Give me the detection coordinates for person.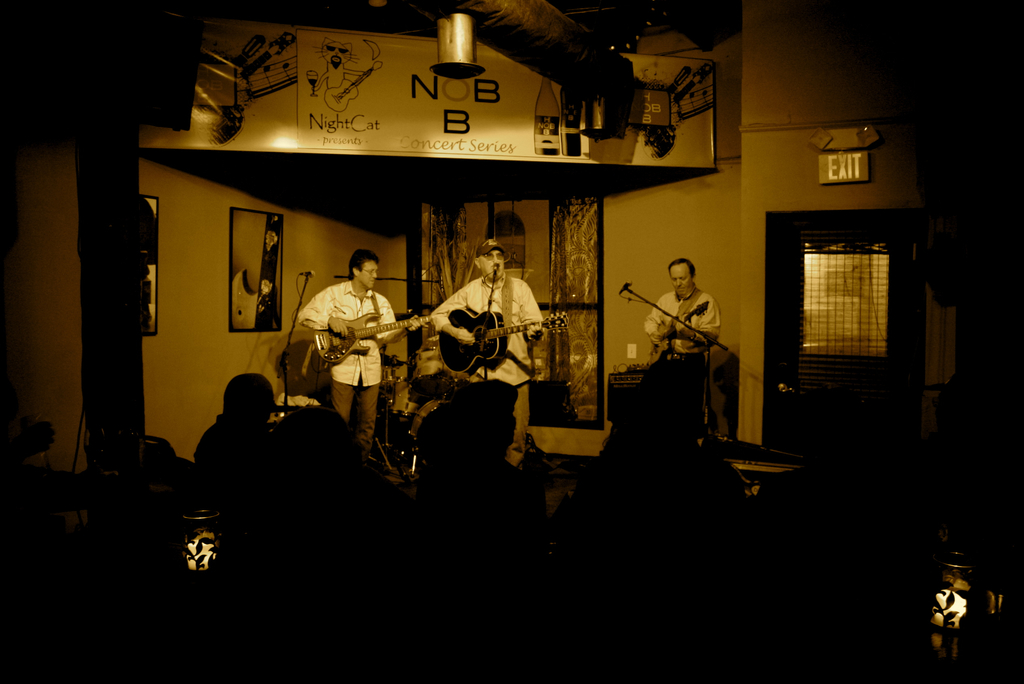
locate(292, 241, 388, 450).
